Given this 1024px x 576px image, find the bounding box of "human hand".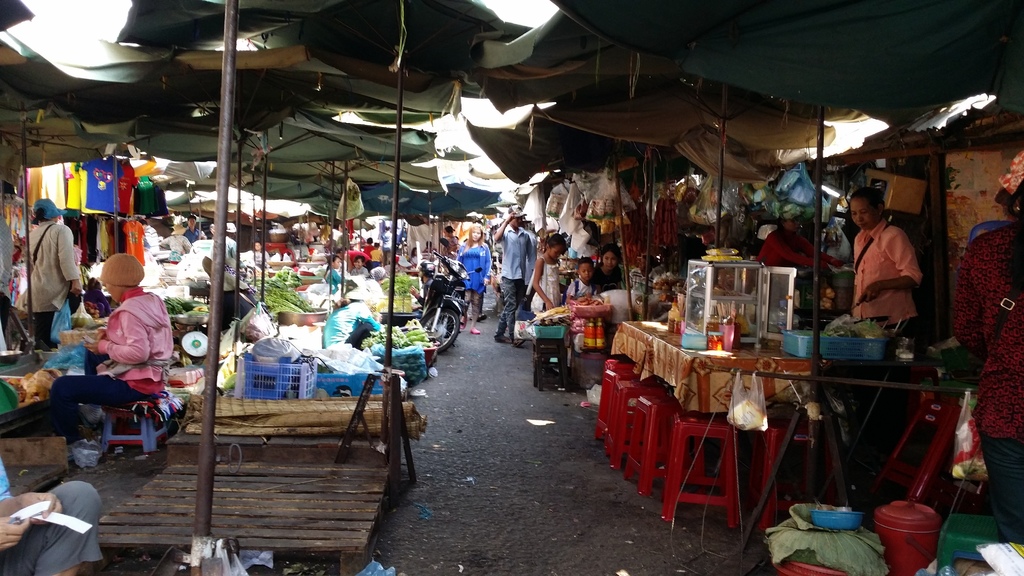
x1=0, y1=515, x2=31, y2=556.
